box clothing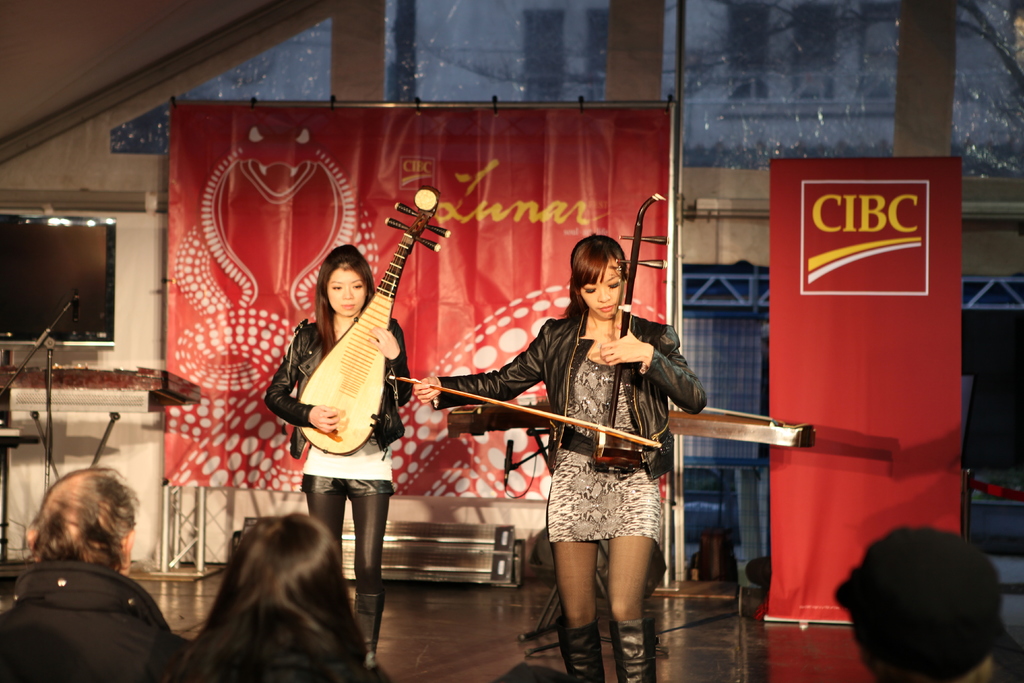
[x1=431, y1=308, x2=709, y2=569]
